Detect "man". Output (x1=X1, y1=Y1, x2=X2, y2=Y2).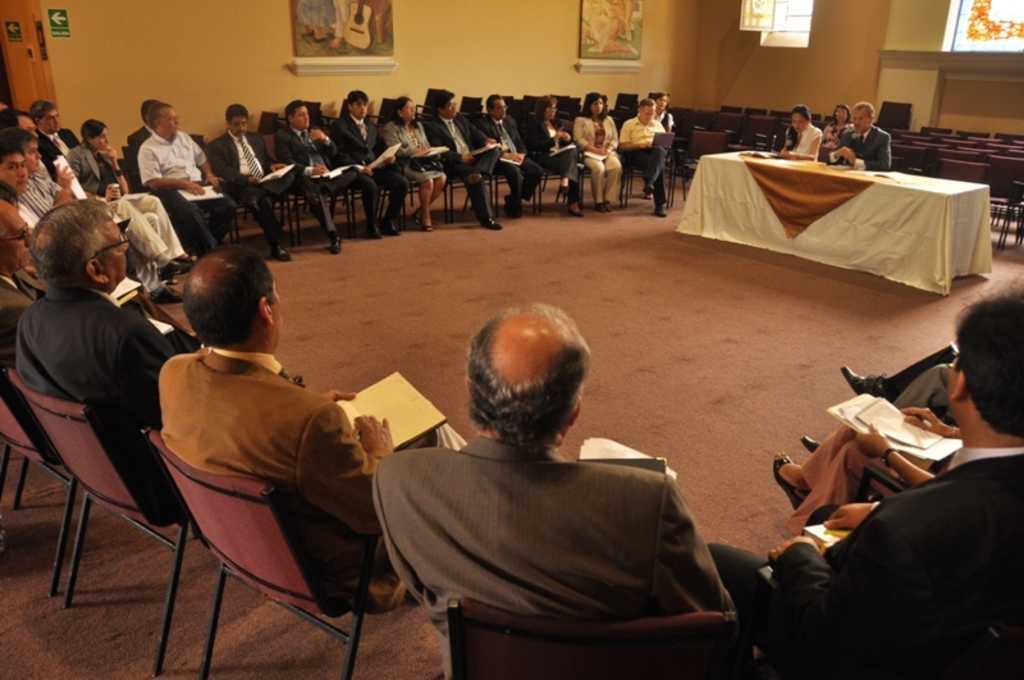
(x1=279, y1=101, x2=357, y2=246).
